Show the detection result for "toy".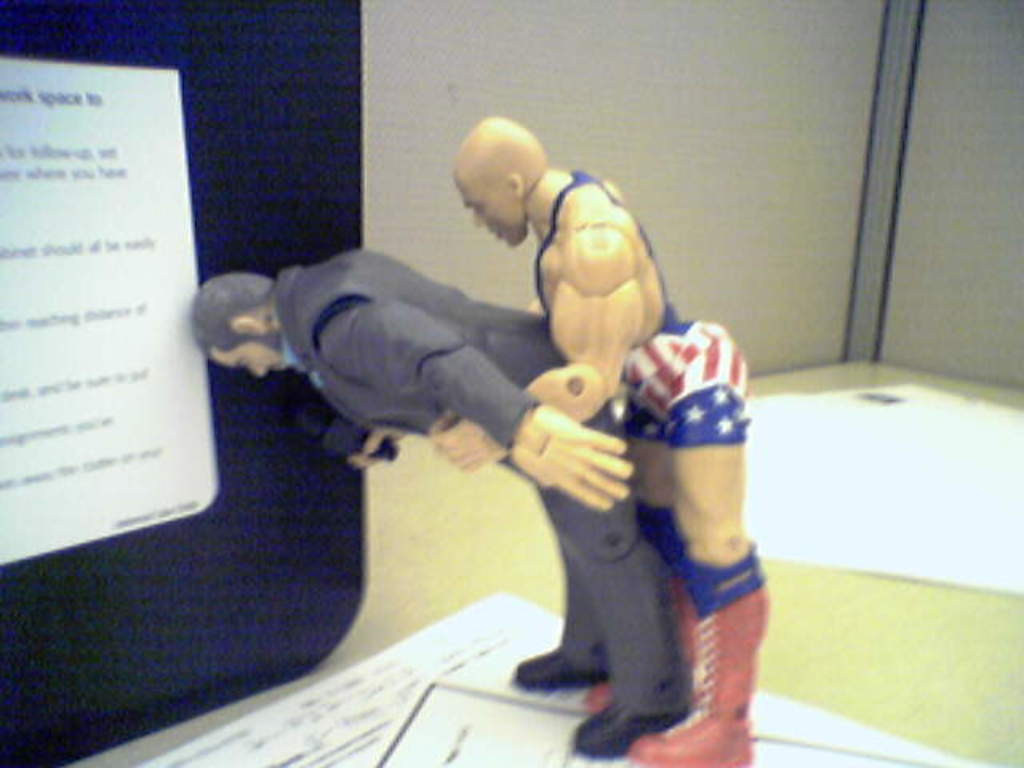
(x1=238, y1=146, x2=786, y2=738).
